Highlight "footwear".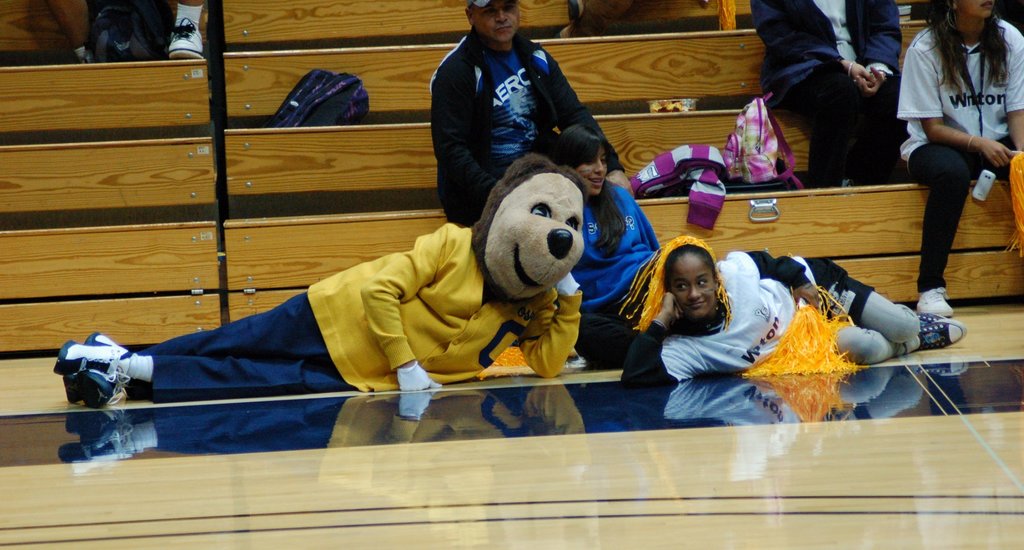
Highlighted region: box(916, 319, 959, 353).
